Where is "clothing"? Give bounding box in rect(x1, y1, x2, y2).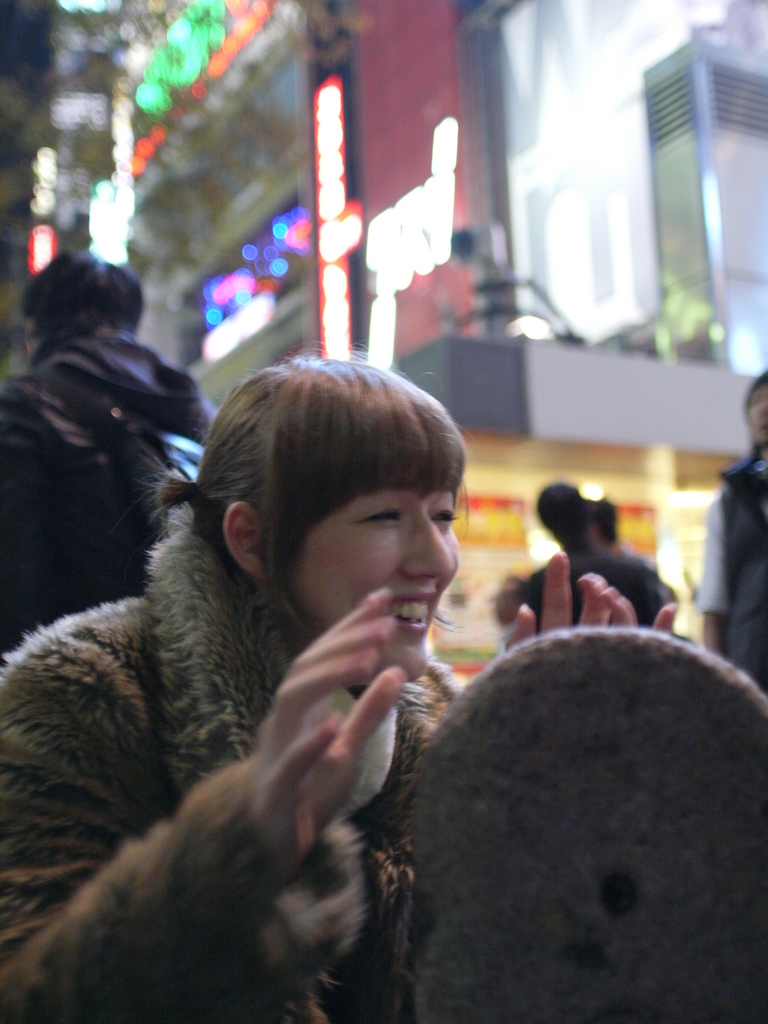
rect(721, 451, 767, 684).
